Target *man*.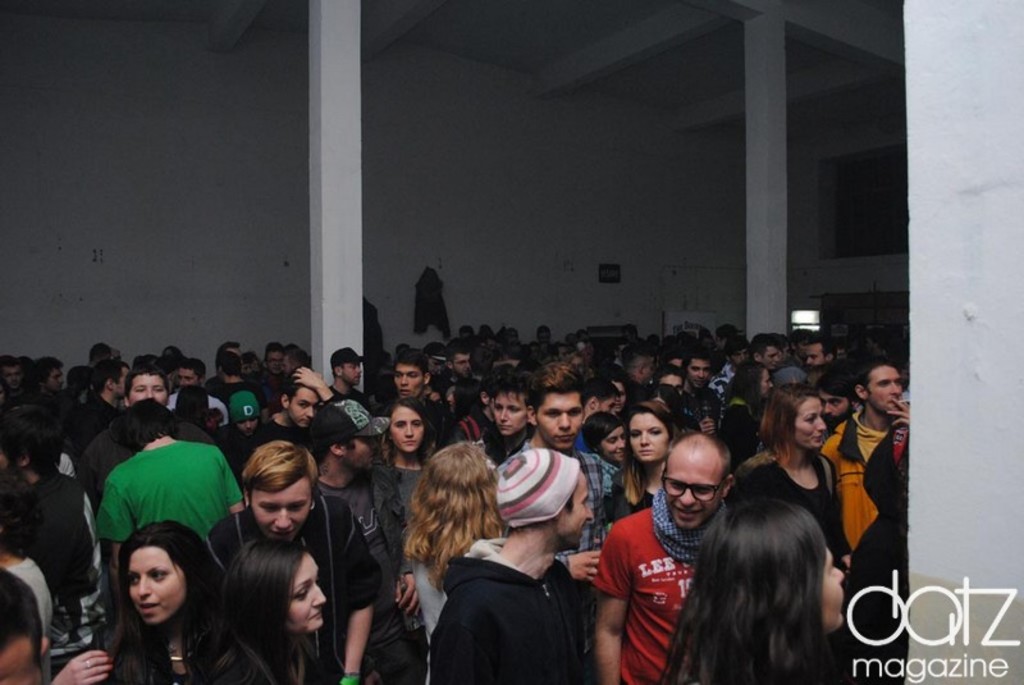
Target region: x1=0, y1=352, x2=31, y2=406.
